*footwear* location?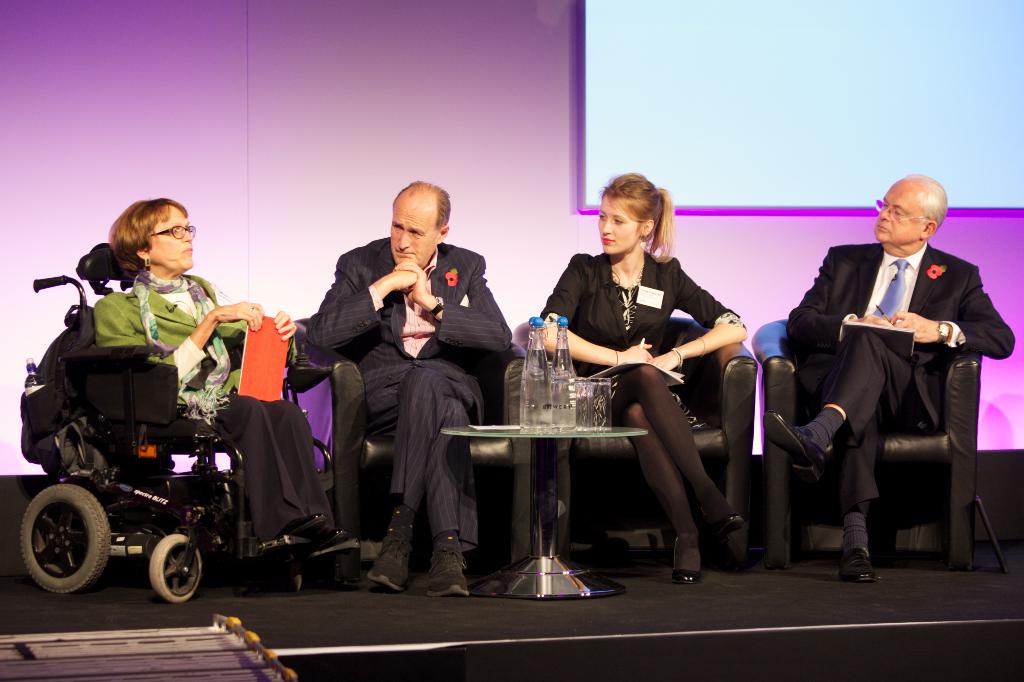
(x1=307, y1=525, x2=346, y2=553)
